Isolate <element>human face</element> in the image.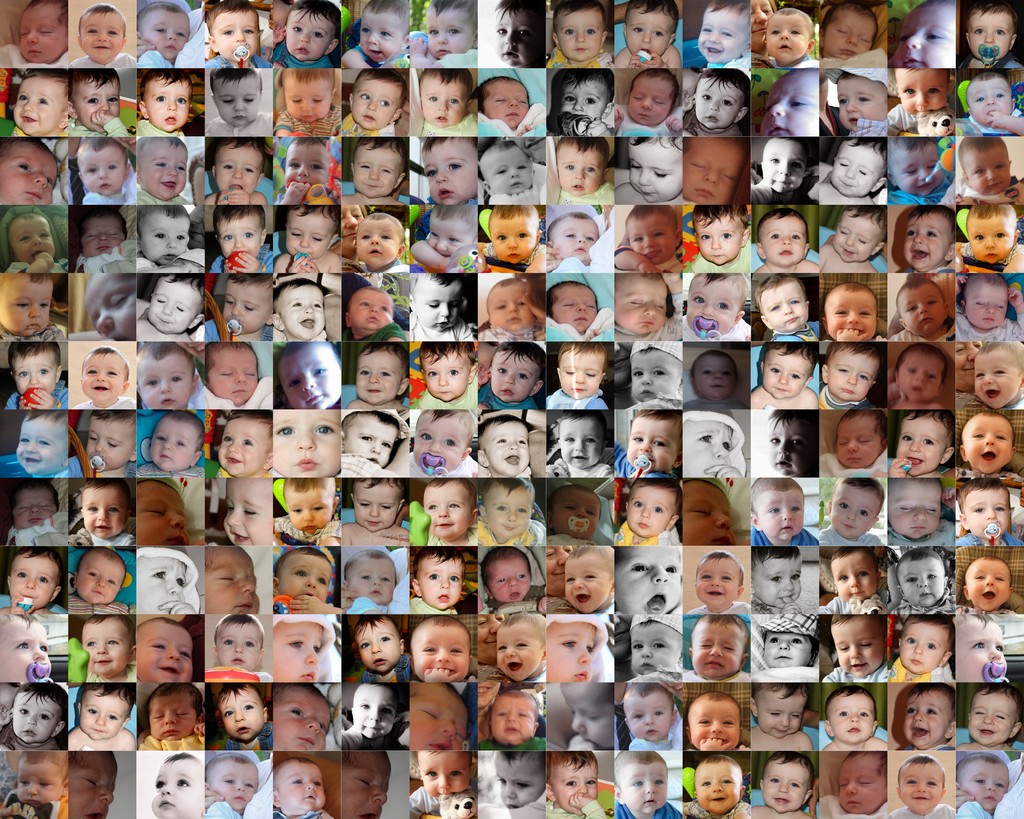
Isolated region: (left=633, top=622, right=682, bottom=674).
